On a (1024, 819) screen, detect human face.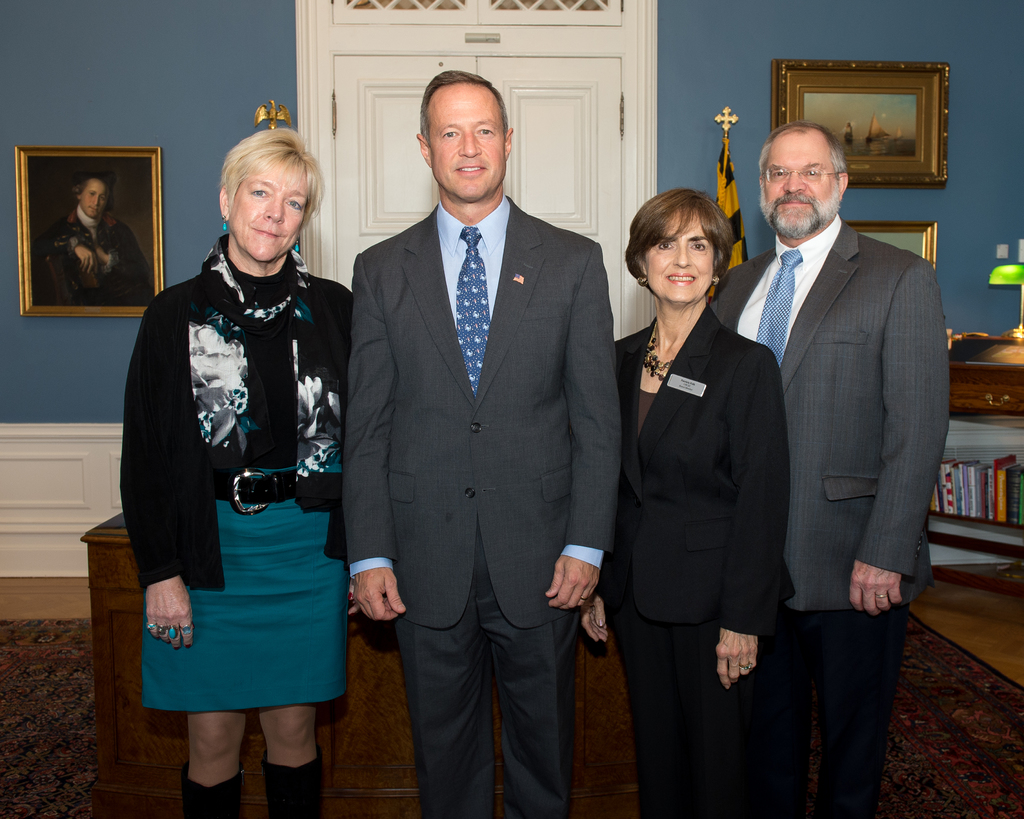
(left=645, top=207, right=716, bottom=303).
